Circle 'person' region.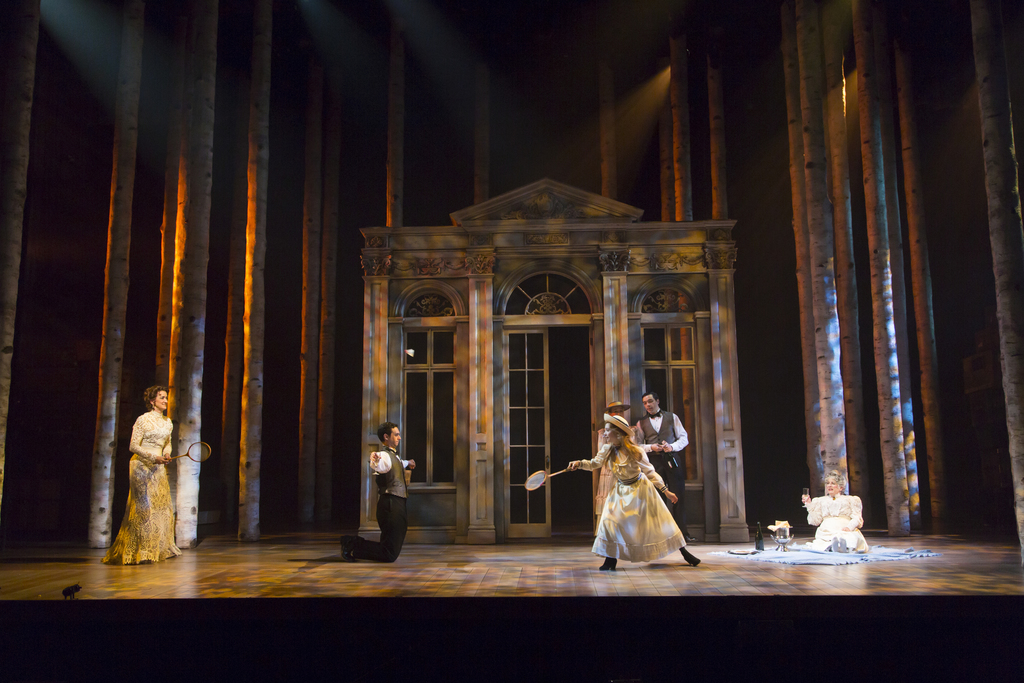
Region: 340/424/414/561.
